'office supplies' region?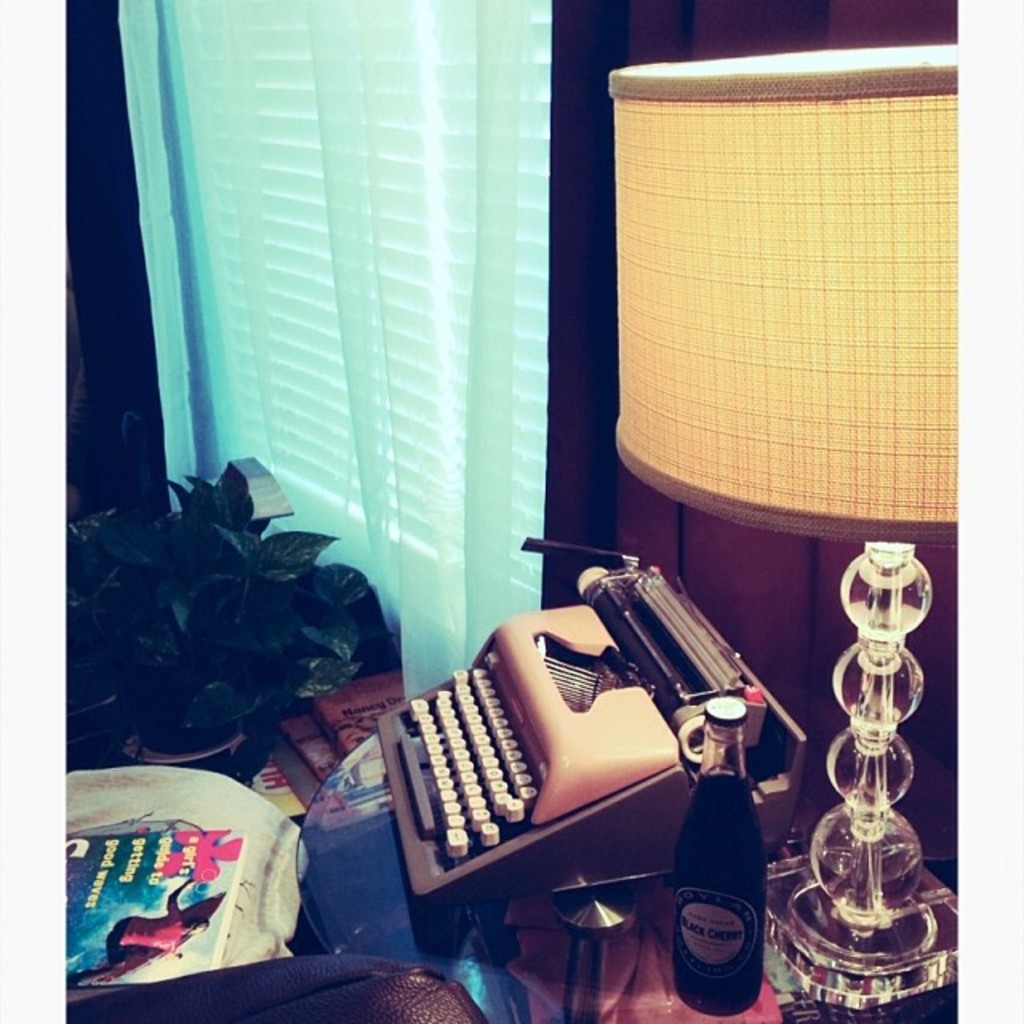
l=760, t=536, r=978, b=1022
